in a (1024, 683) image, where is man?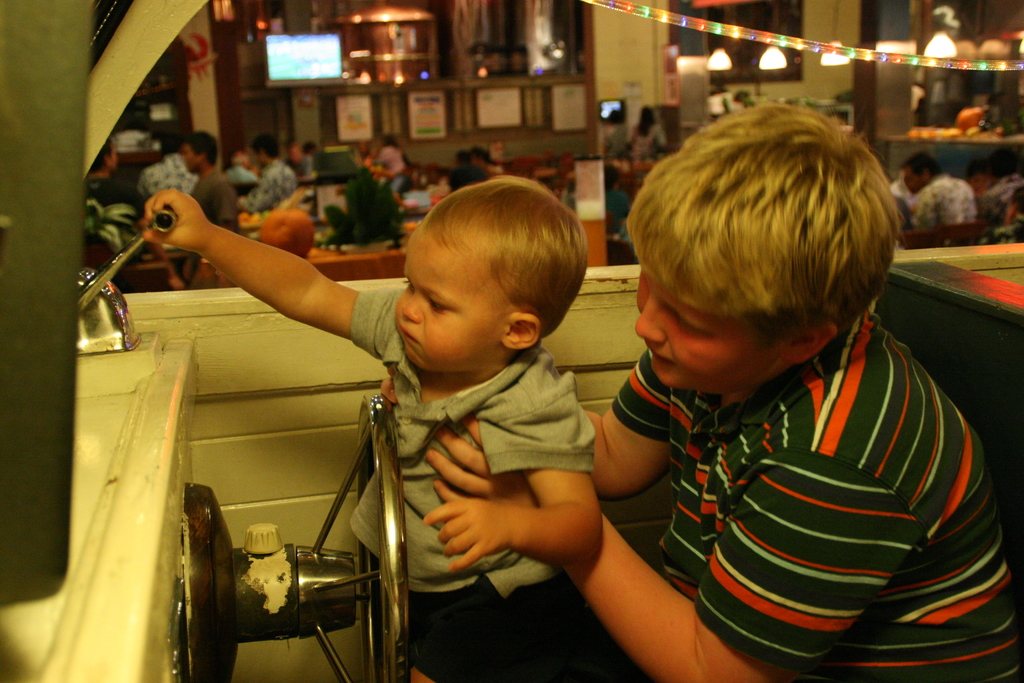
Rect(188, 129, 238, 231).
